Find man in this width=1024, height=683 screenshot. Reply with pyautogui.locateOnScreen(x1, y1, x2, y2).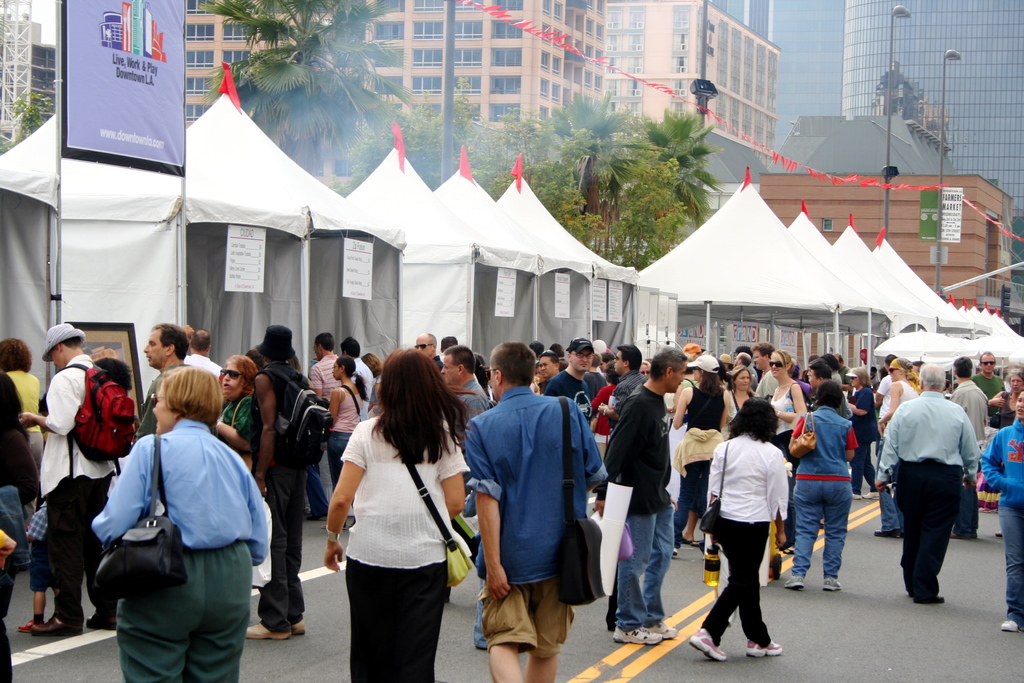
pyautogui.locateOnScreen(744, 334, 777, 404).
